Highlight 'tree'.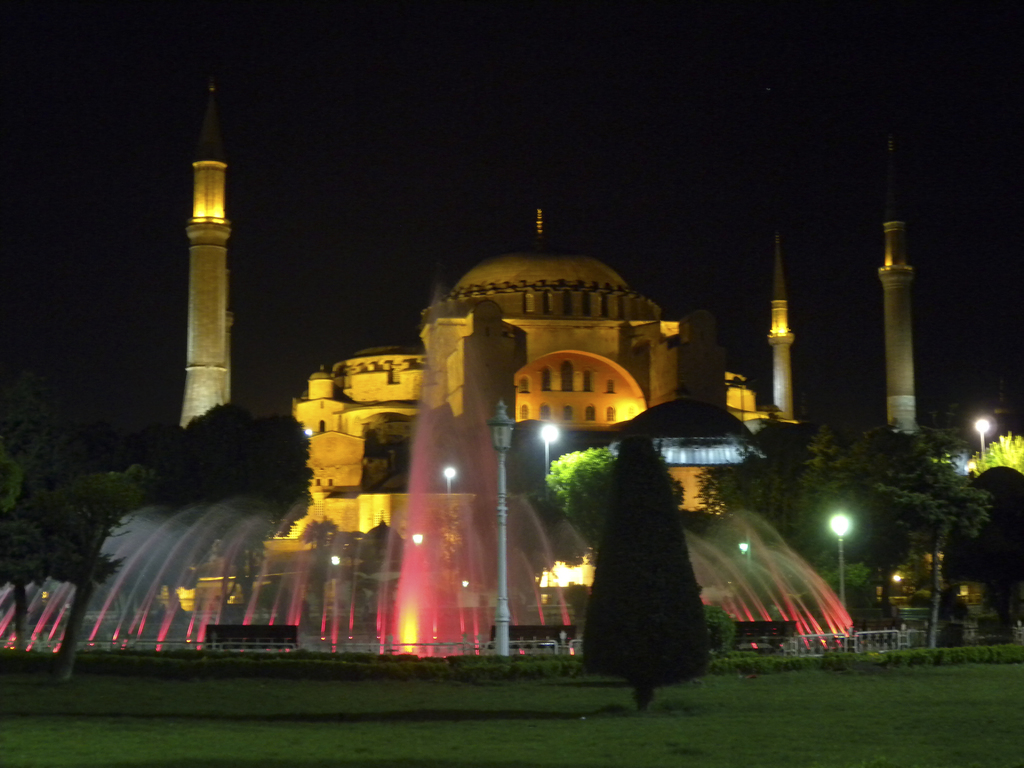
Highlighted region: (left=136, top=404, right=320, bottom=613).
